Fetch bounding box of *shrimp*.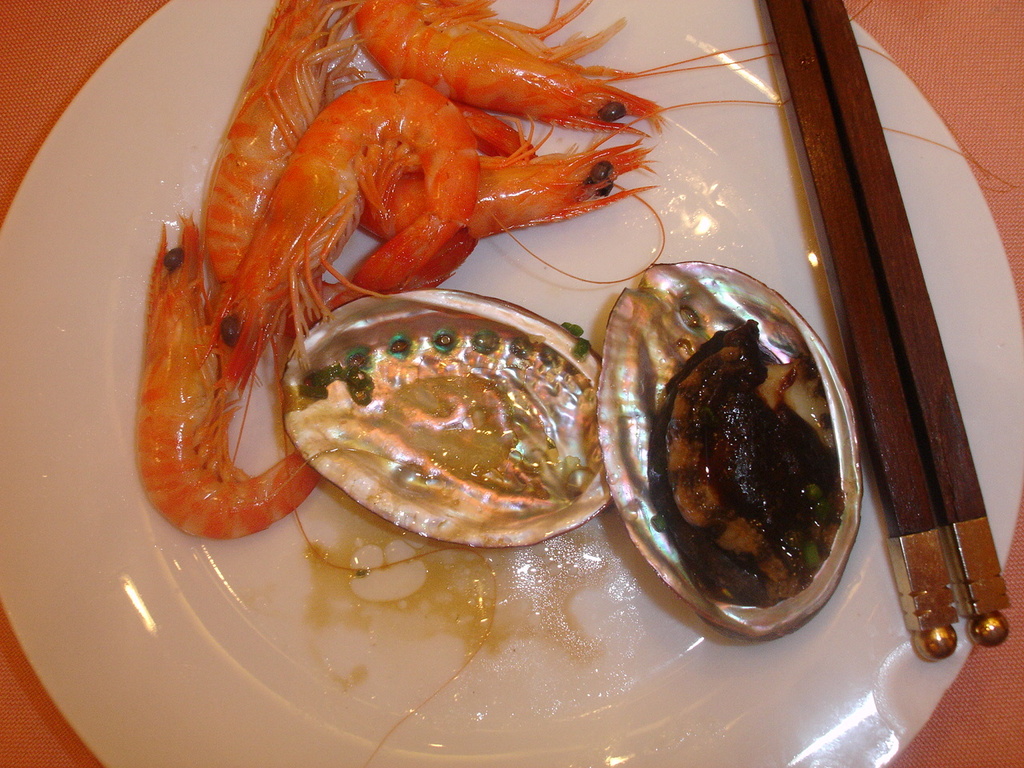
Bbox: 216/58/545/468.
